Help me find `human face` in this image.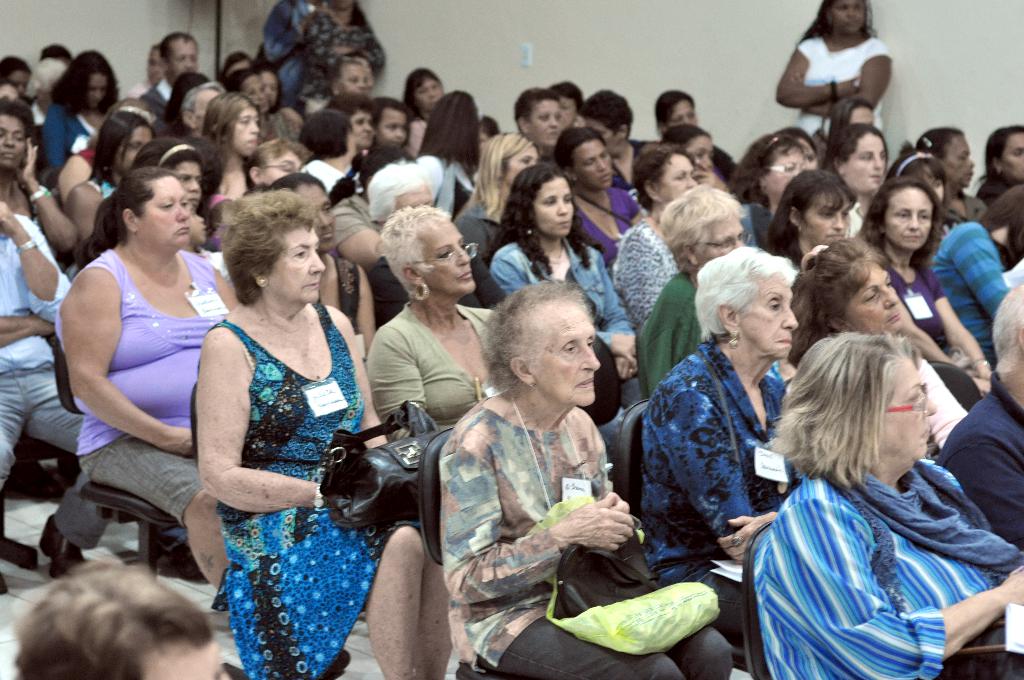
Found it: detection(340, 58, 374, 97).
